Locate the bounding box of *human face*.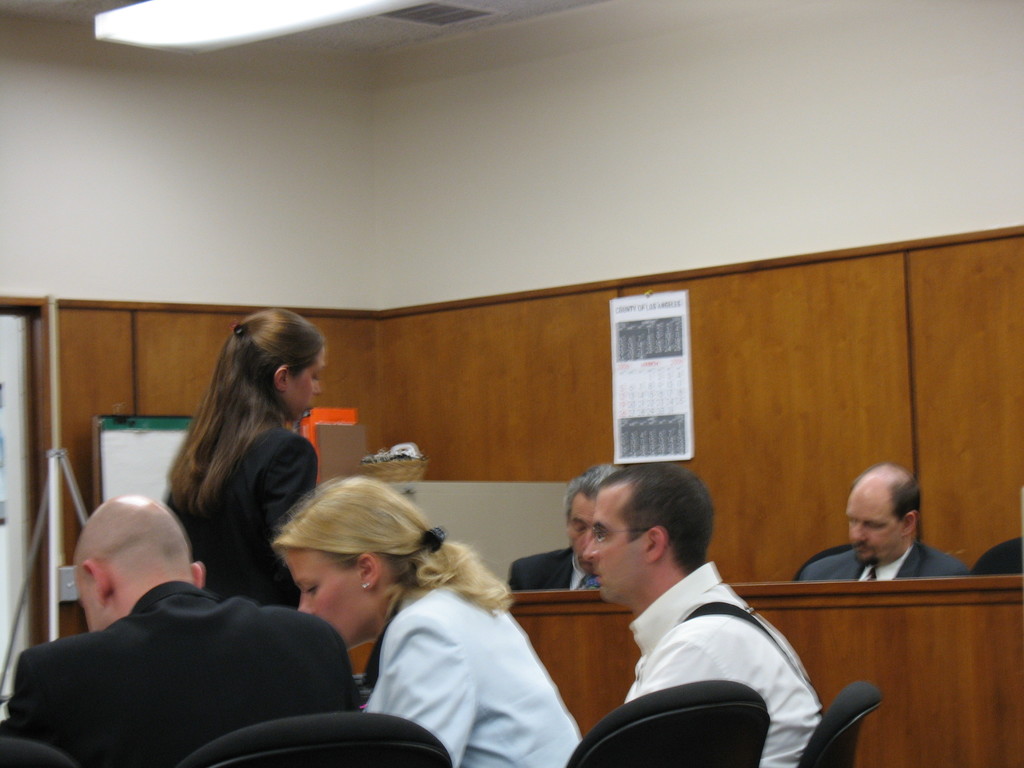
Bounding box: crop(580, 490, 644, 602).
